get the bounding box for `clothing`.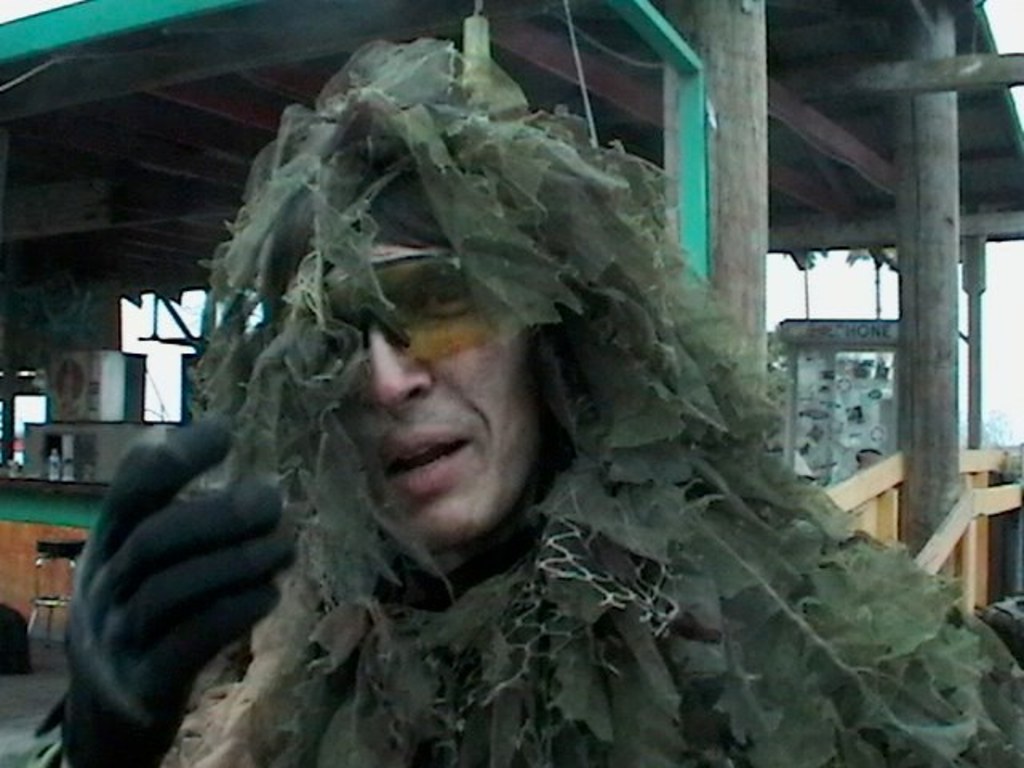
left=0, top=34, right=1022, bottom=766.
